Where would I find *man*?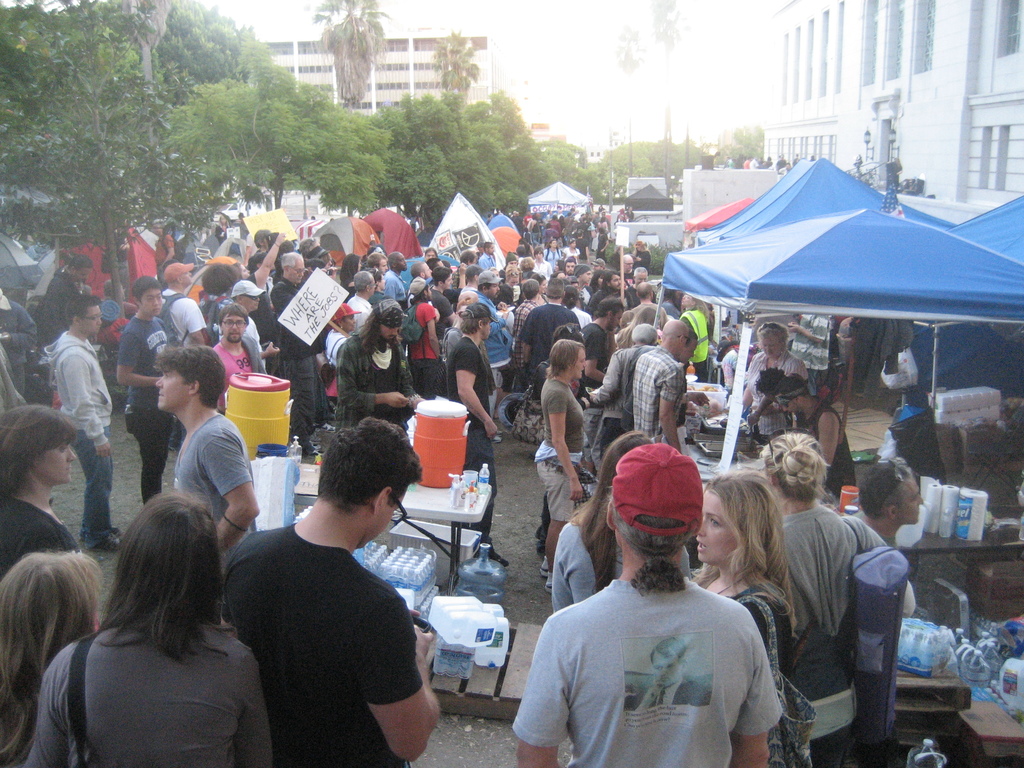
At [520, 276, 586, 385].
